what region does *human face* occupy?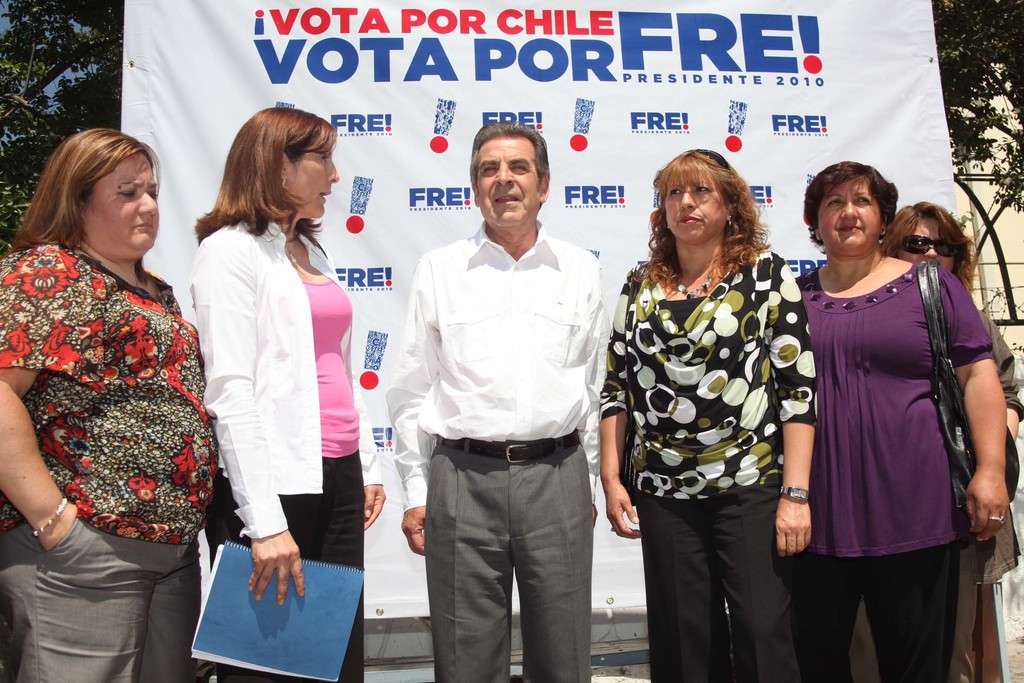
Rect(660, 181, 733, 245).
